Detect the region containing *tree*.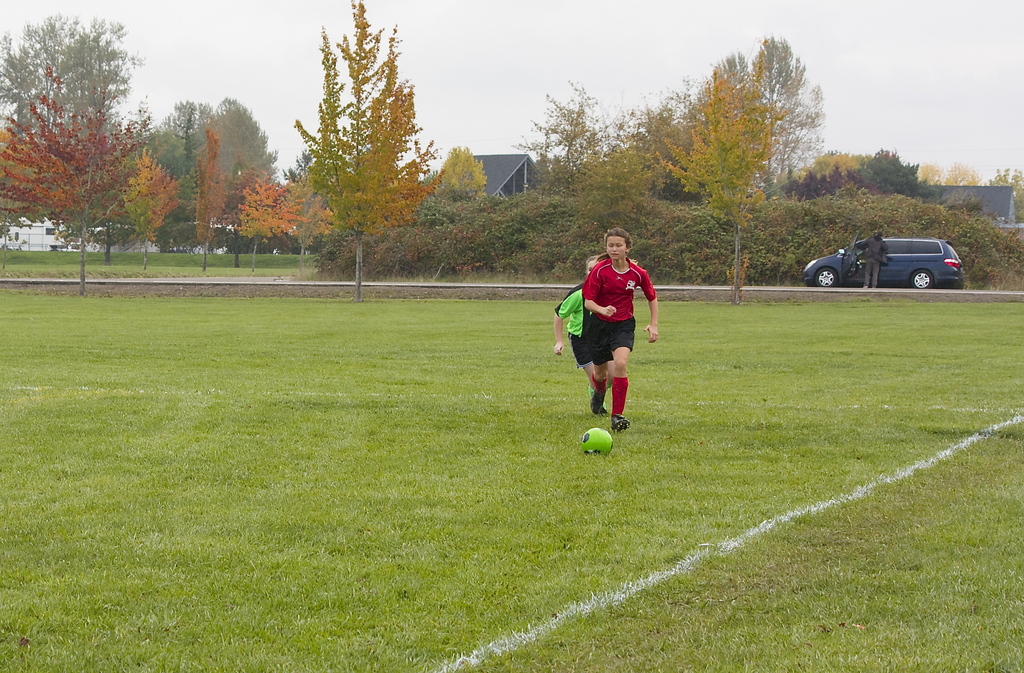
locate(862, 142, 927, 195).
